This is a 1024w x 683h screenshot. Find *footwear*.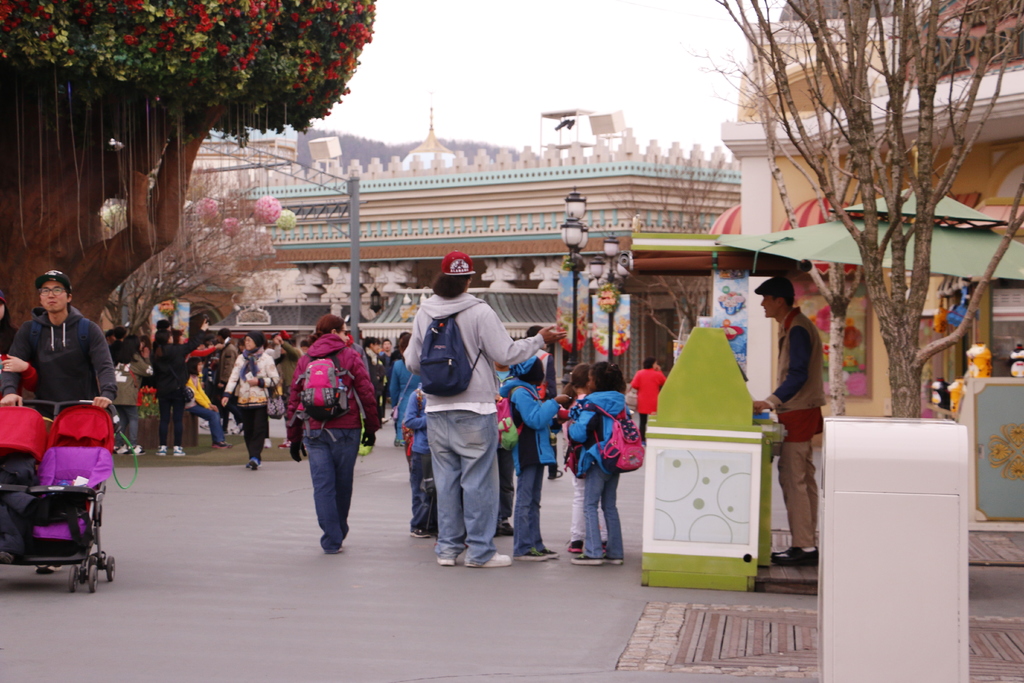
Bounding box: detection(573, 553, 603, 569).
